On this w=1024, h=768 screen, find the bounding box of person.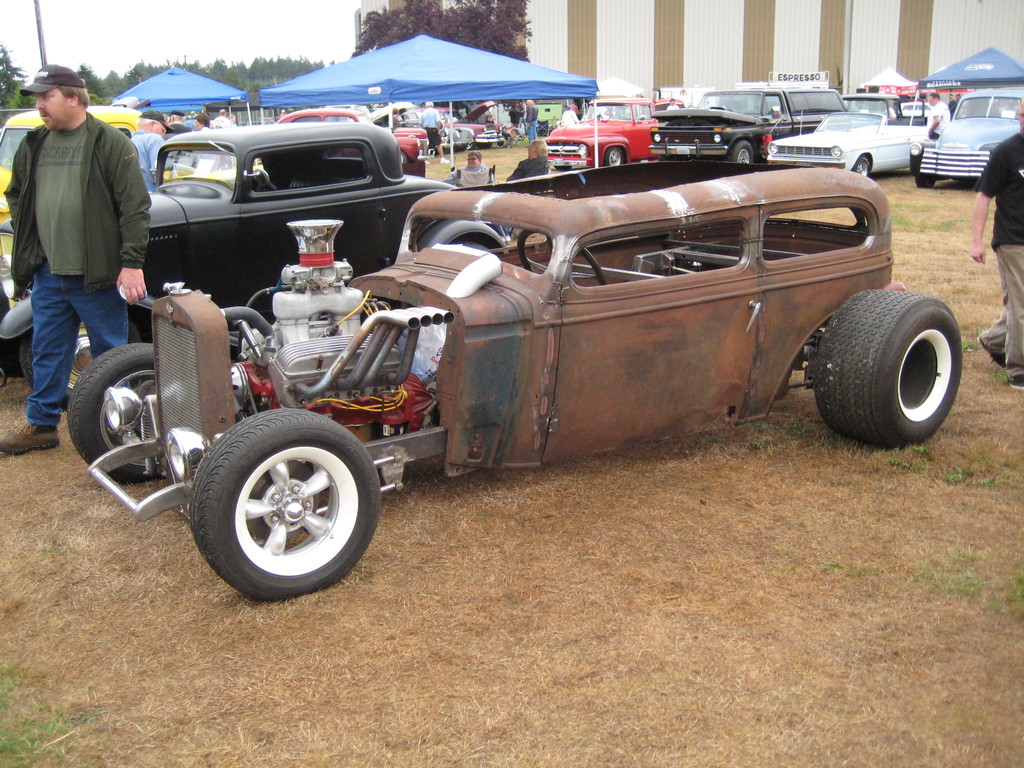
Bounding box: {"left": 182, "top": 115, "right": 216, "bottom": 174}.
